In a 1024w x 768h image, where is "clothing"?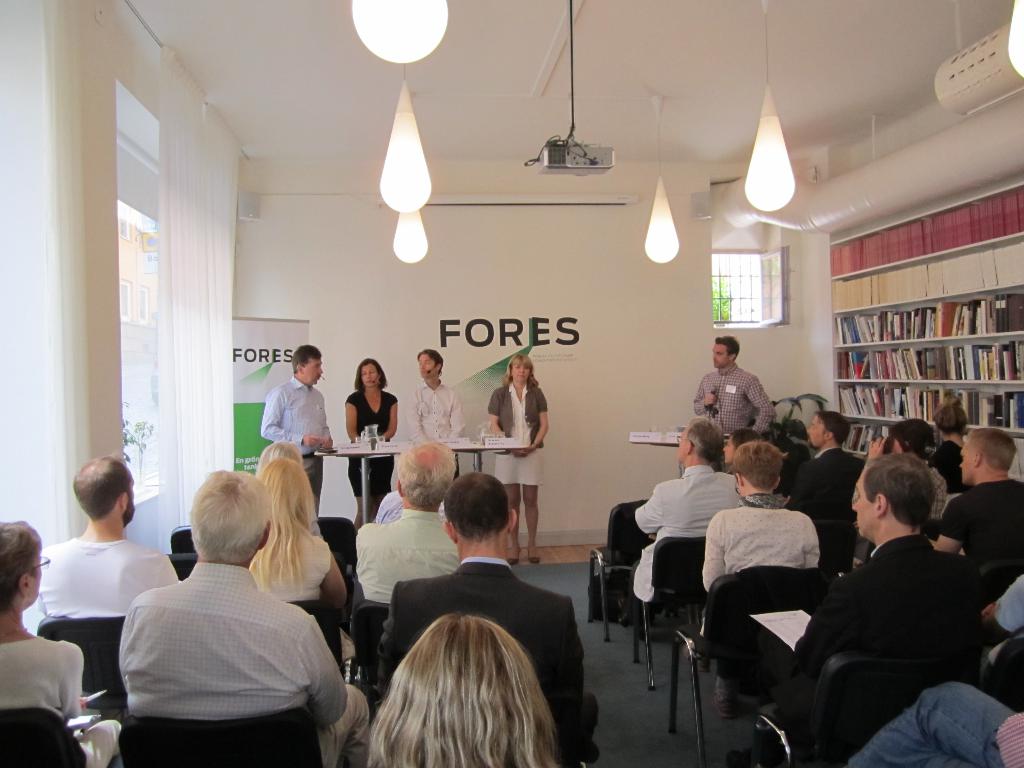
486 378 550 486.
